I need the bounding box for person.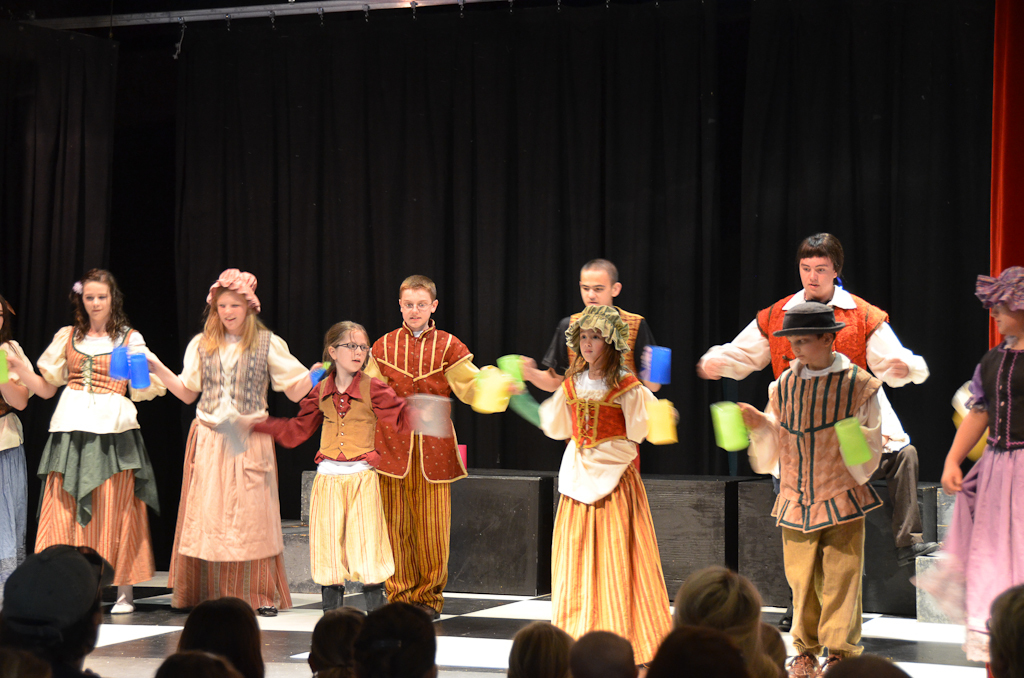
Here it is: (228,319,443,624).
